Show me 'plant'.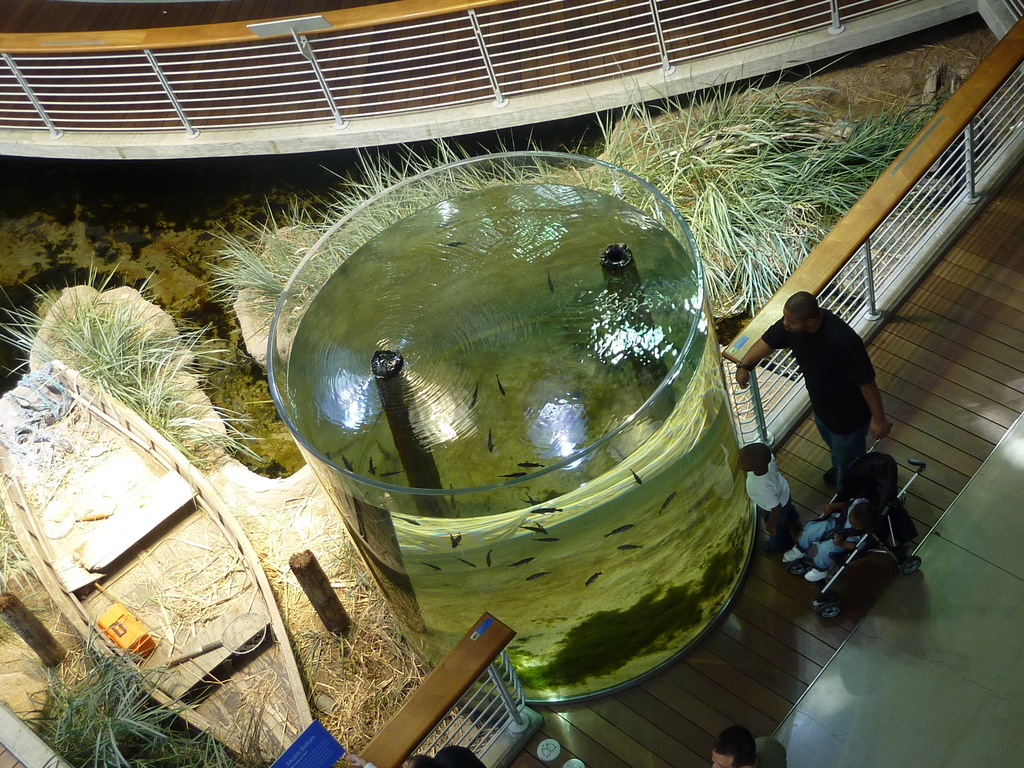
'plant' is here: 392/618/410/648.
